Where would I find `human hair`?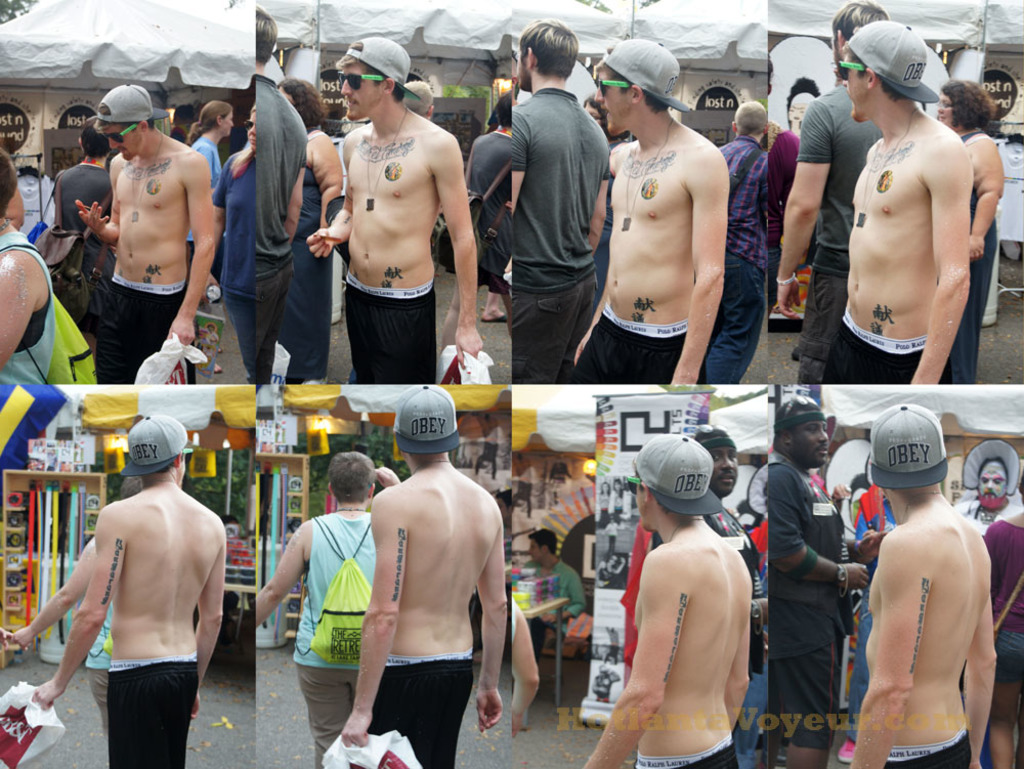
At 511 23 590 85.
